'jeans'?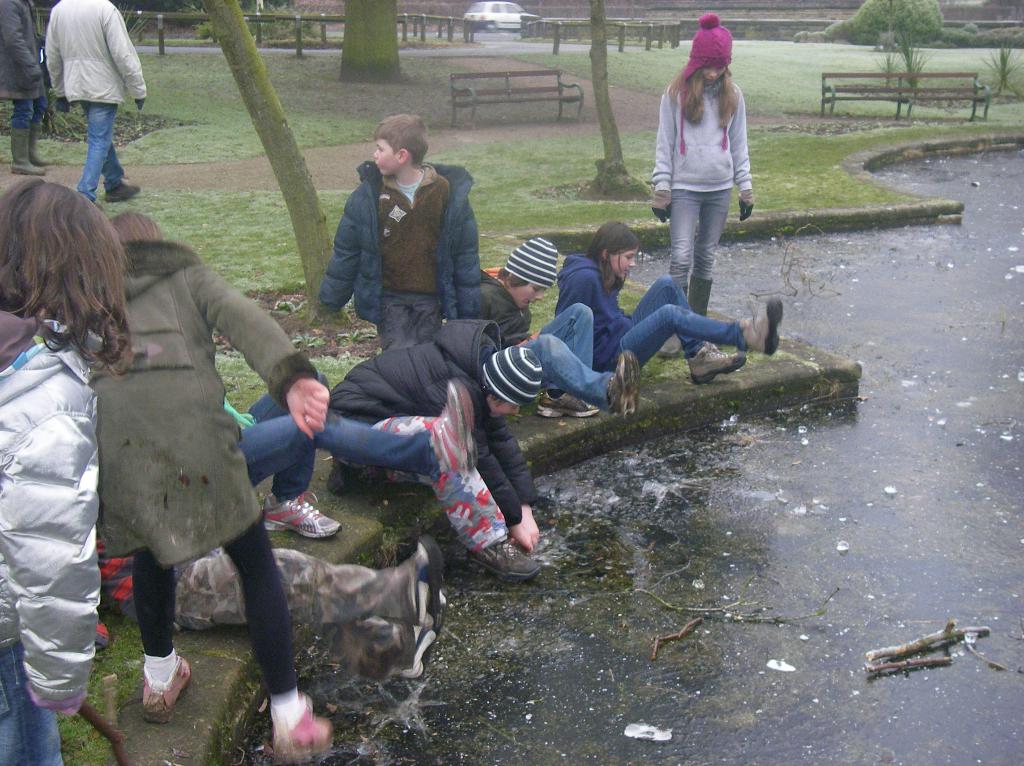
bbox=[236, 391, 442, 503]
